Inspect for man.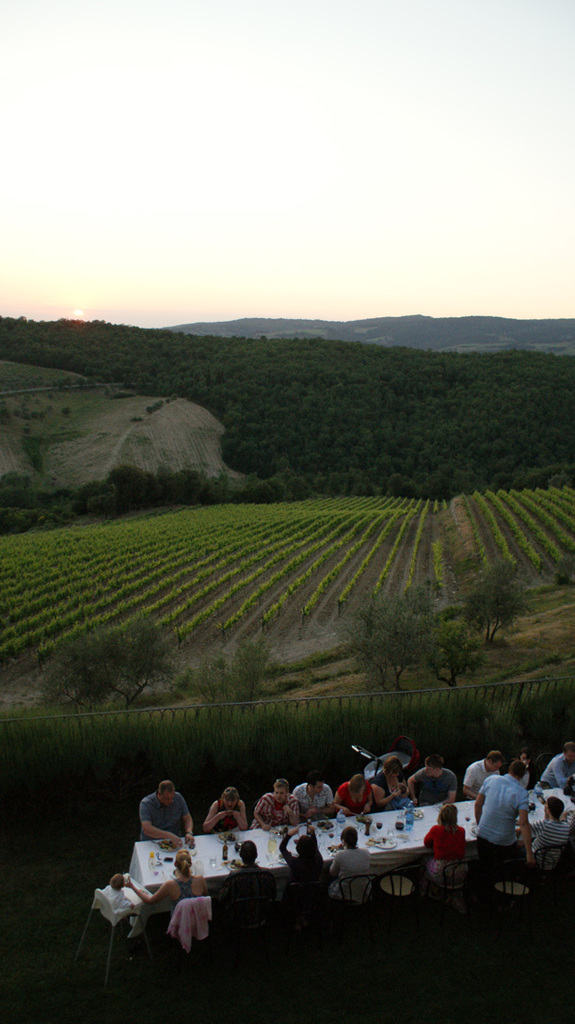
Inspection: {"left": 535, "top": 744, "right": 574, "bottom": 791}.
